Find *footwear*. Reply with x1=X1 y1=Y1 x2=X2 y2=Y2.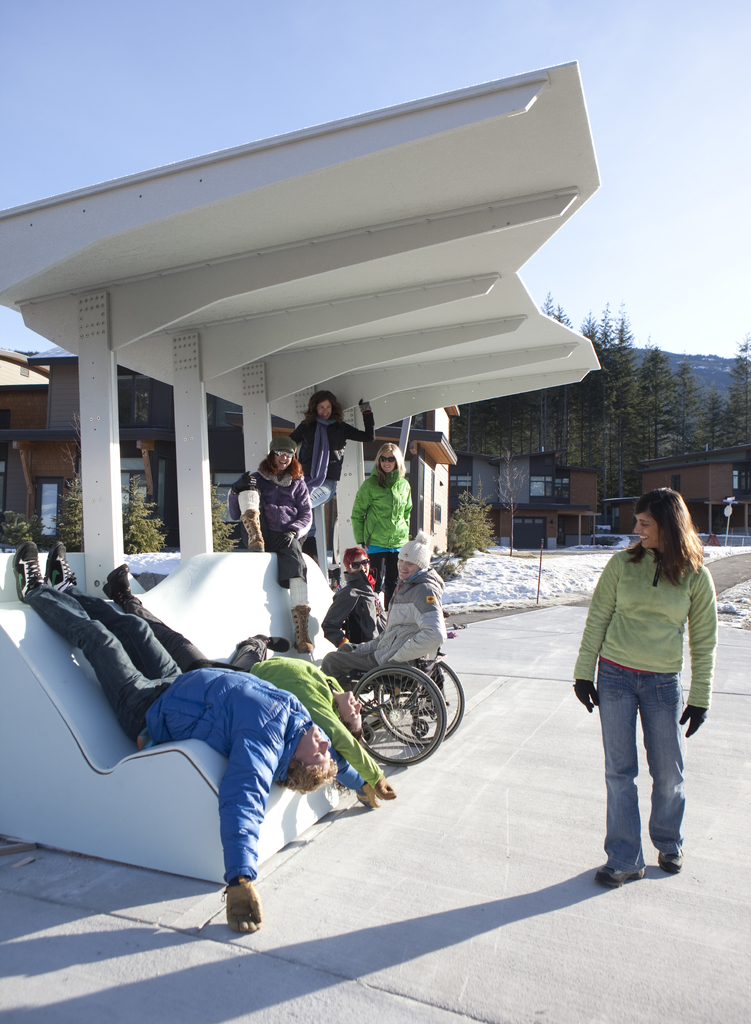
x1=593 y1=863 x2=643 y2=884.
